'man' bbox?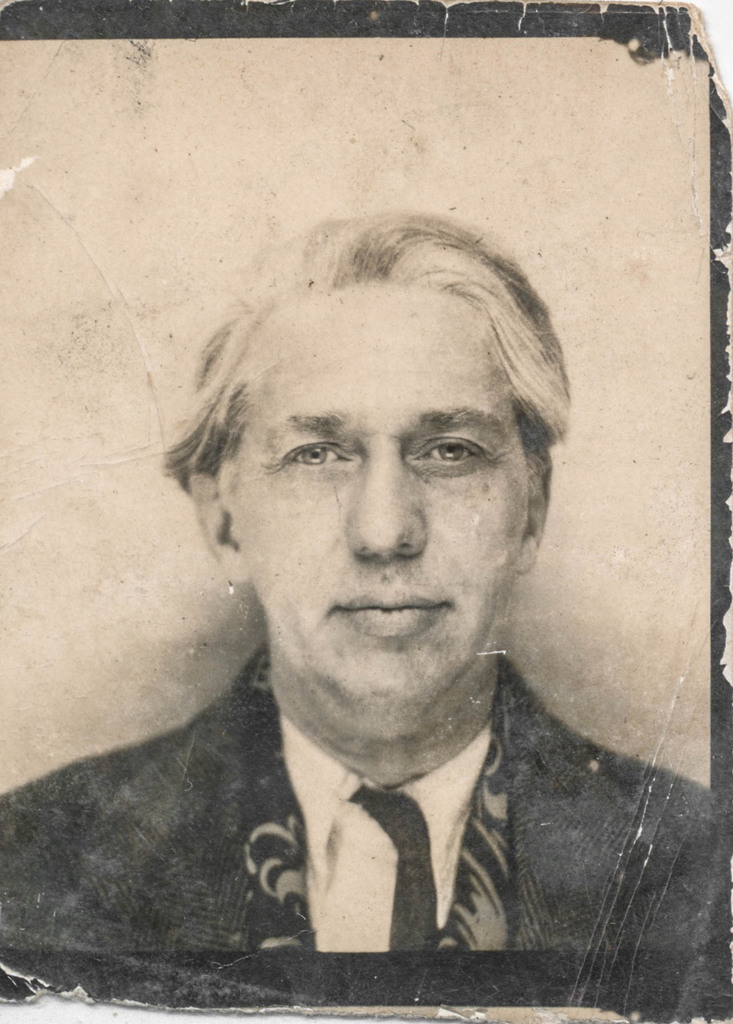
27, 211, 724, 1000
